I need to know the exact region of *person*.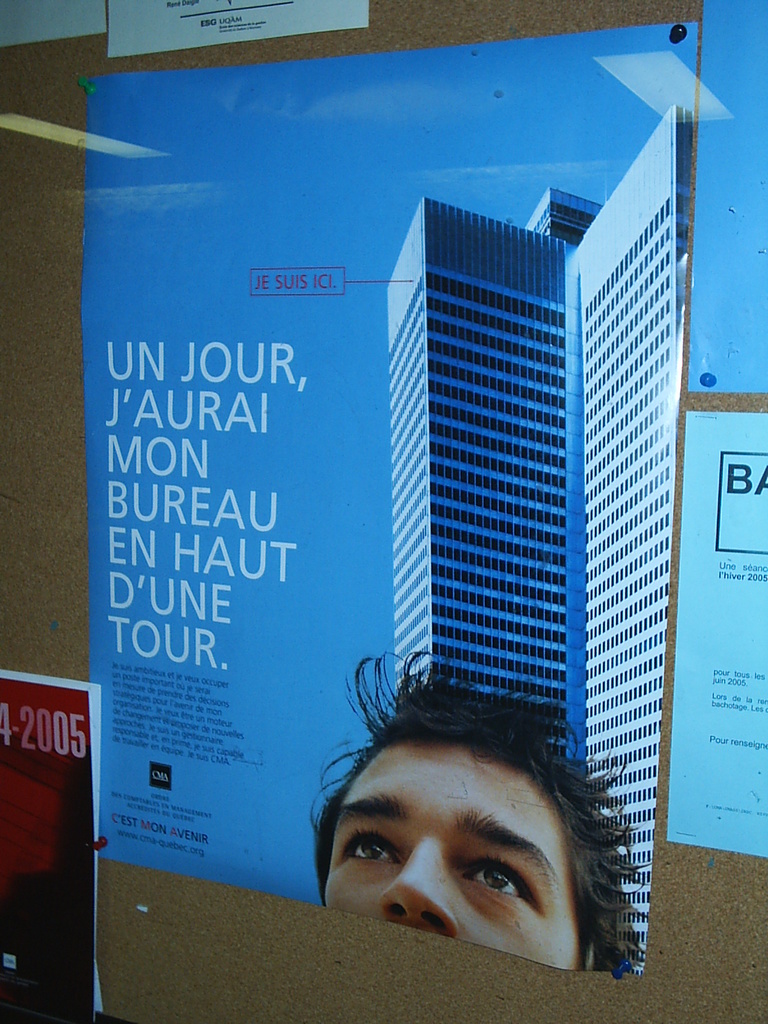
Region: detection(312, 642, 644, 972).
